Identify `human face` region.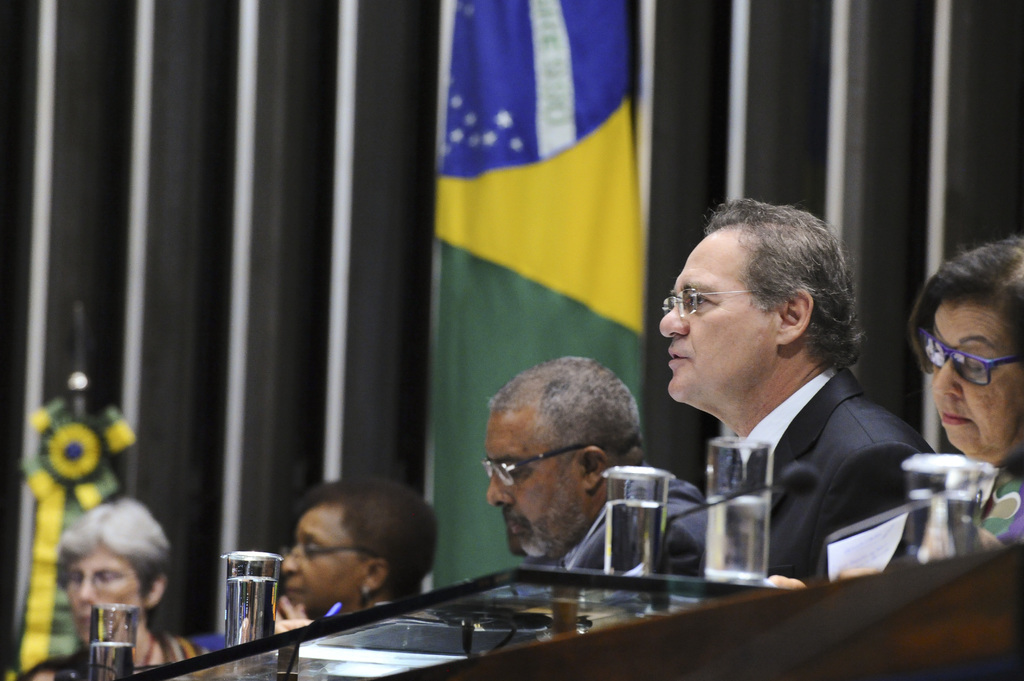
Region: 653,232,785,413.
